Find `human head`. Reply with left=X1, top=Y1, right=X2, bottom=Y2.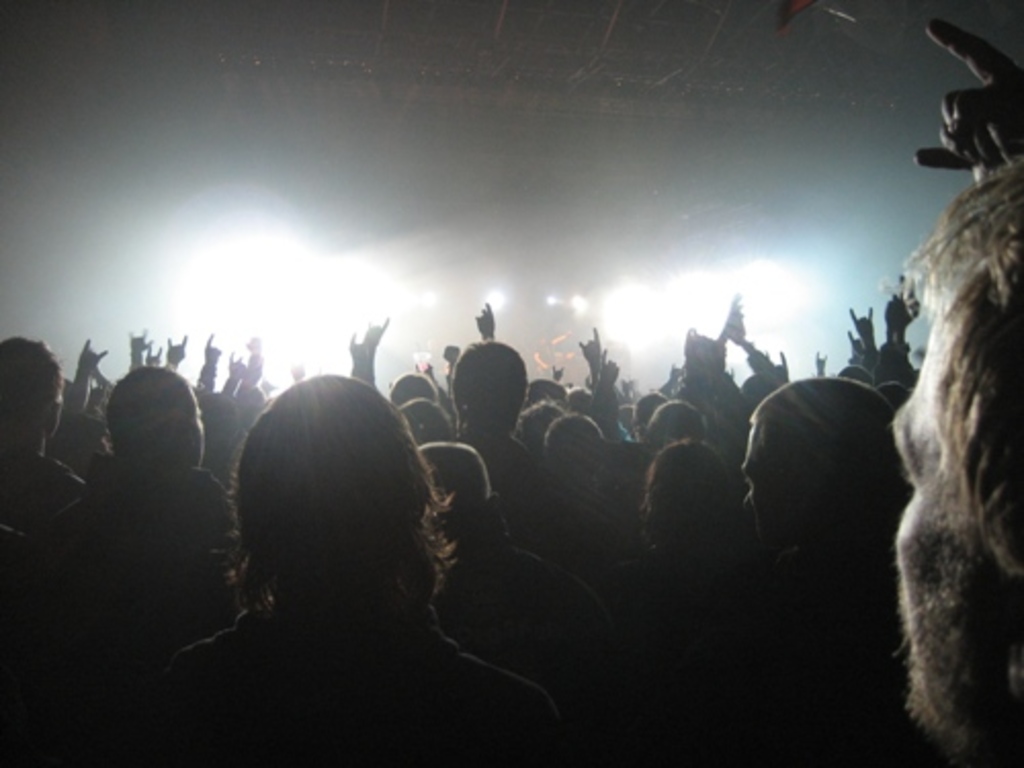
left=543, top=420, right=604, bottom=489.
